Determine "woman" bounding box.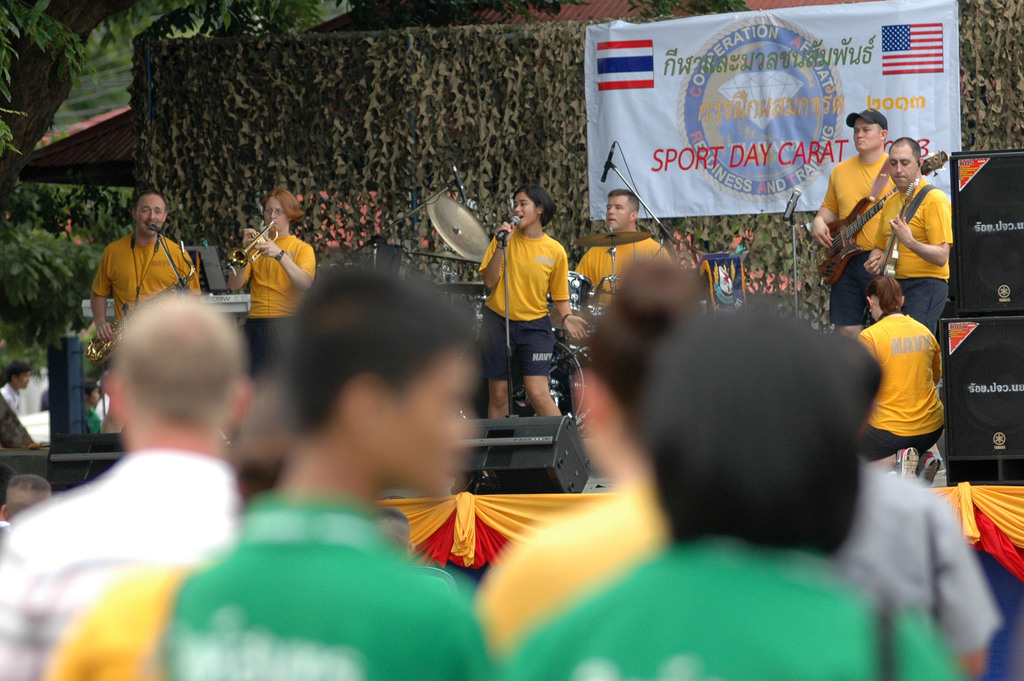
Determined: <bbox>219, 195, 315, 327</bbox>.
